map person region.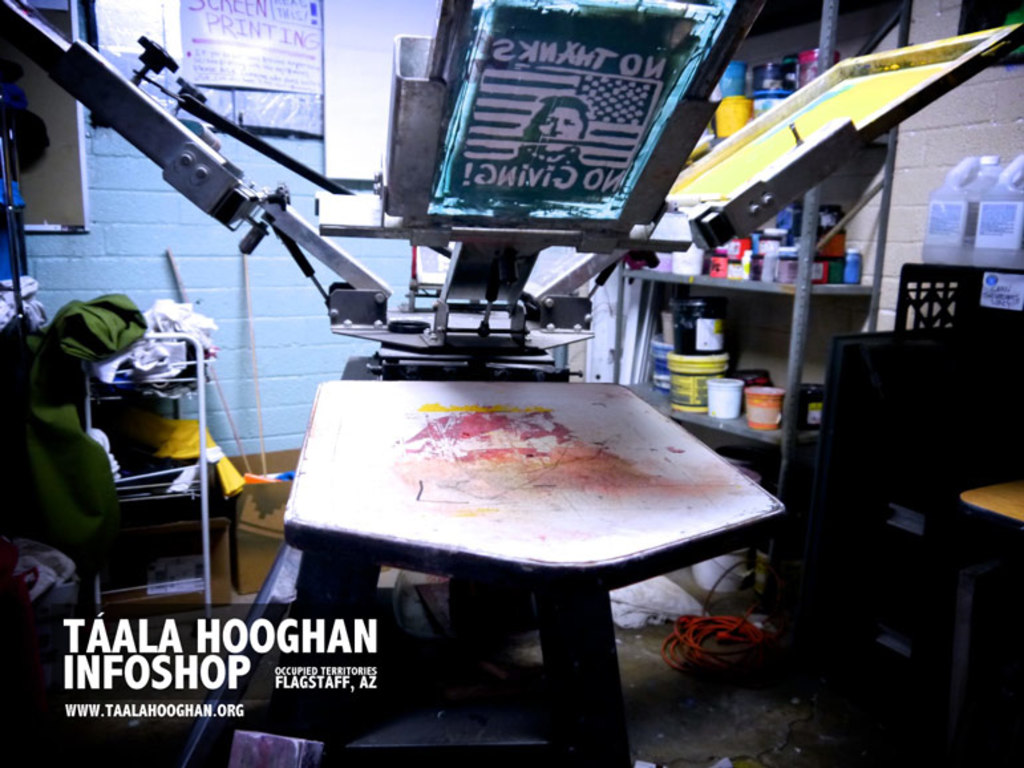
Mapped to rect(510, 93, 590, 169).
